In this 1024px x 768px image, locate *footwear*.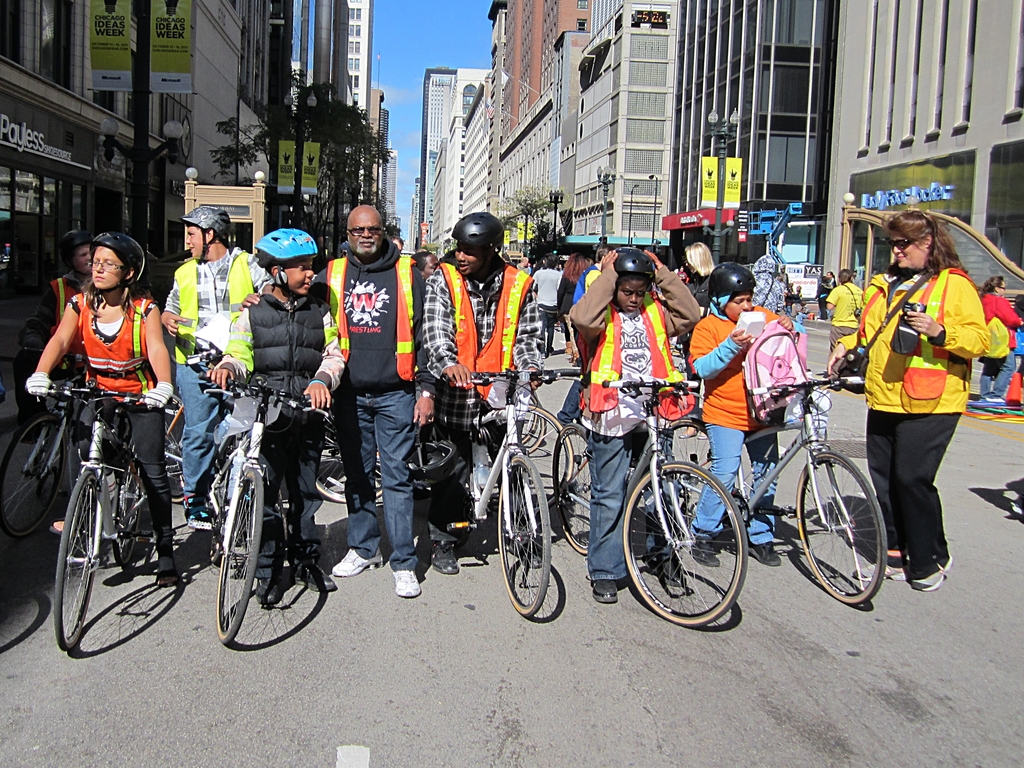
Bounding box: crop(179, 494, 211, 529).
